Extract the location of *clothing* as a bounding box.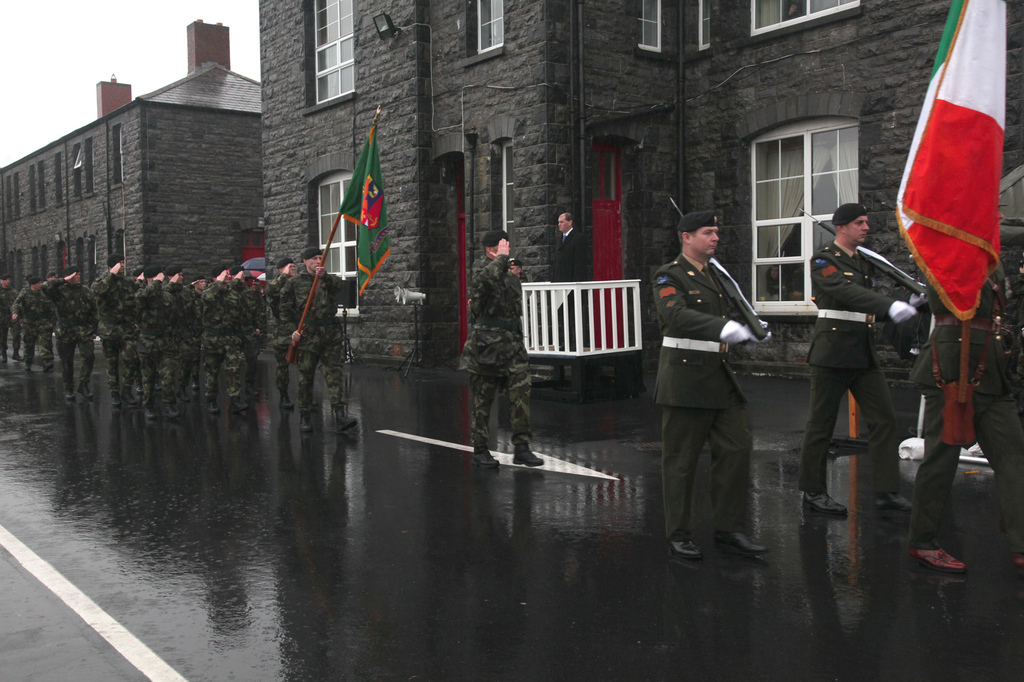
660:242:776:547.
